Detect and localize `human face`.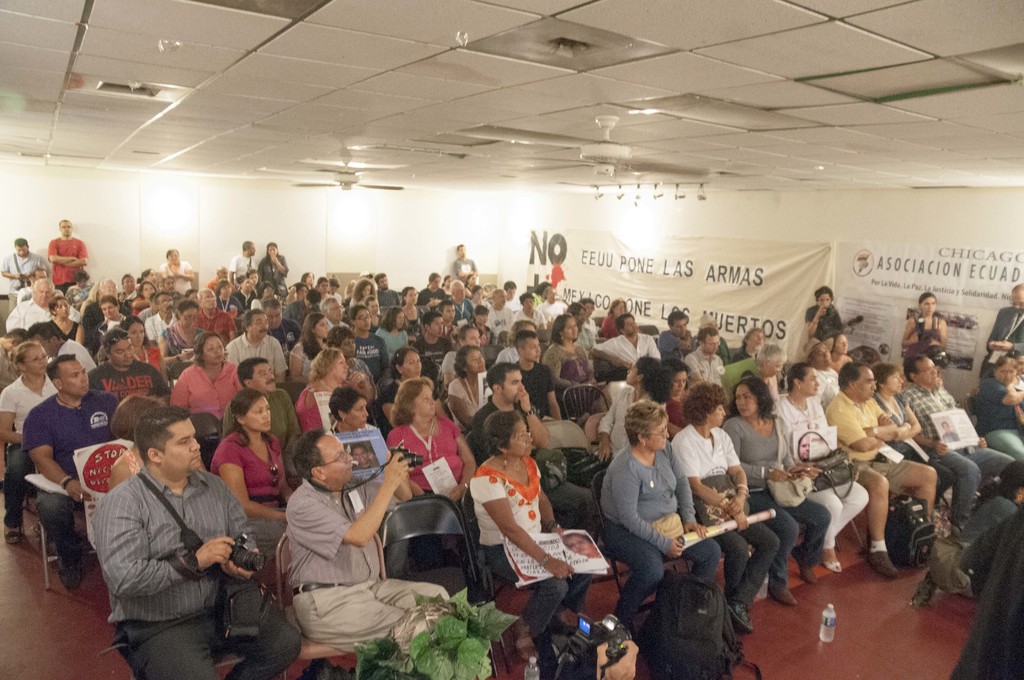
Localized at box(21, 345, 47, 373).
